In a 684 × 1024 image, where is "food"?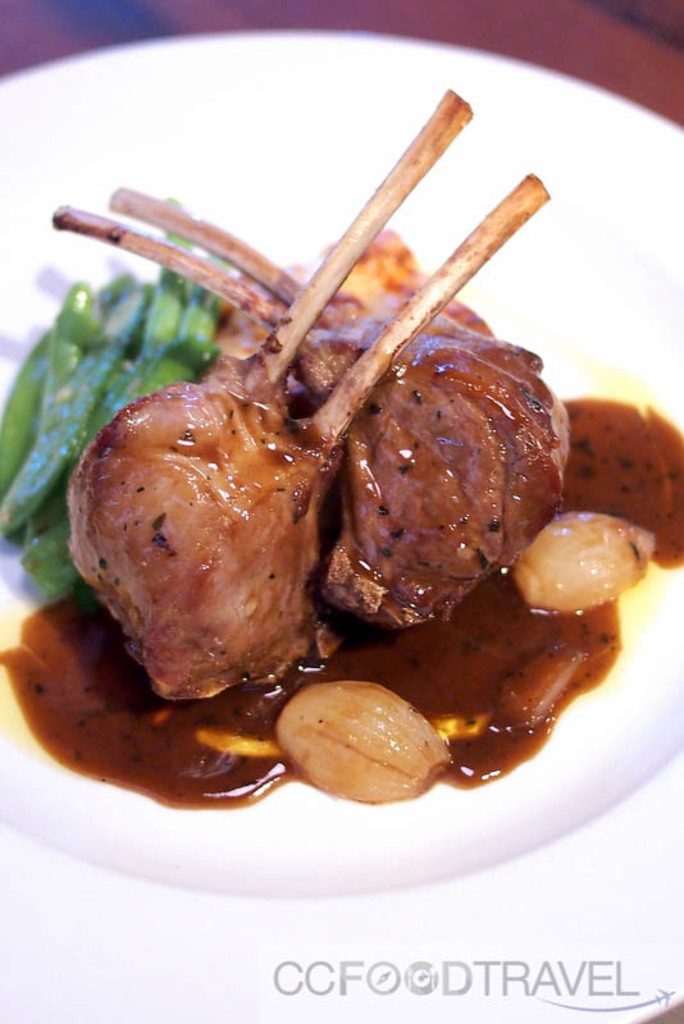
bbox=[0, 225, 220, 611].
